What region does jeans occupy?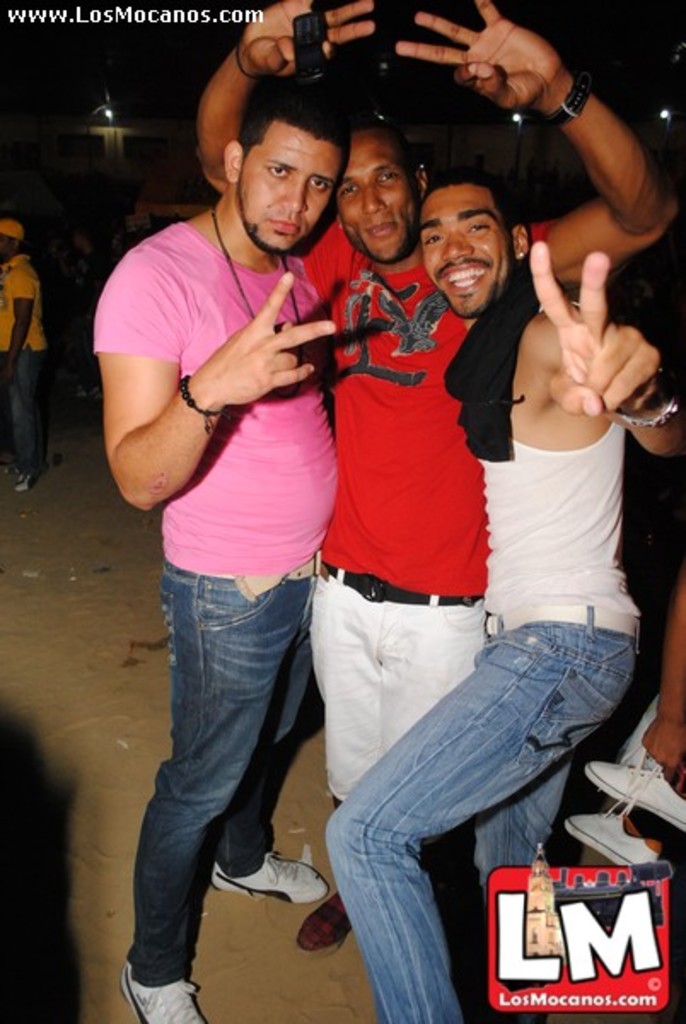
bbox=[135, 551, 341, 993].
